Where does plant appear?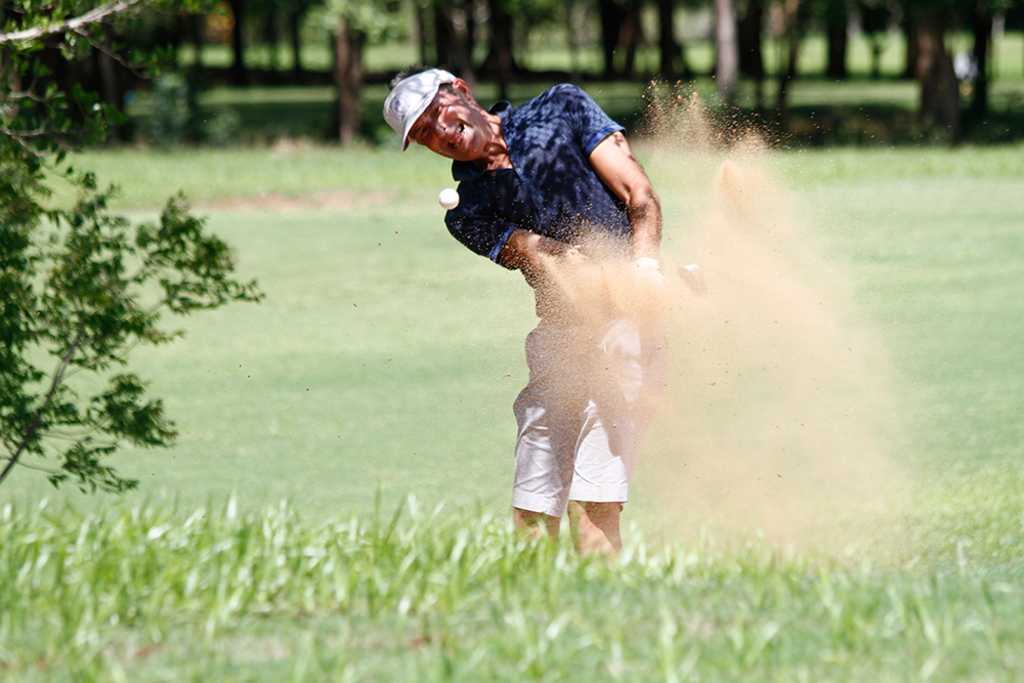
Appears at [0,0,266,496].
